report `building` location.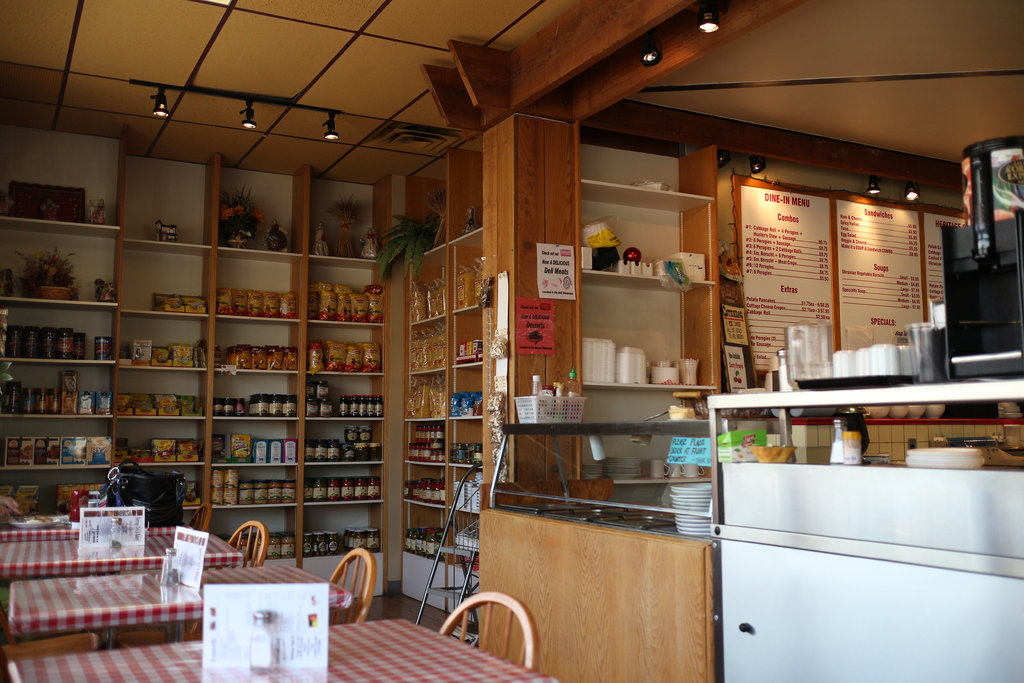
Report: 0:0:1023:682.
